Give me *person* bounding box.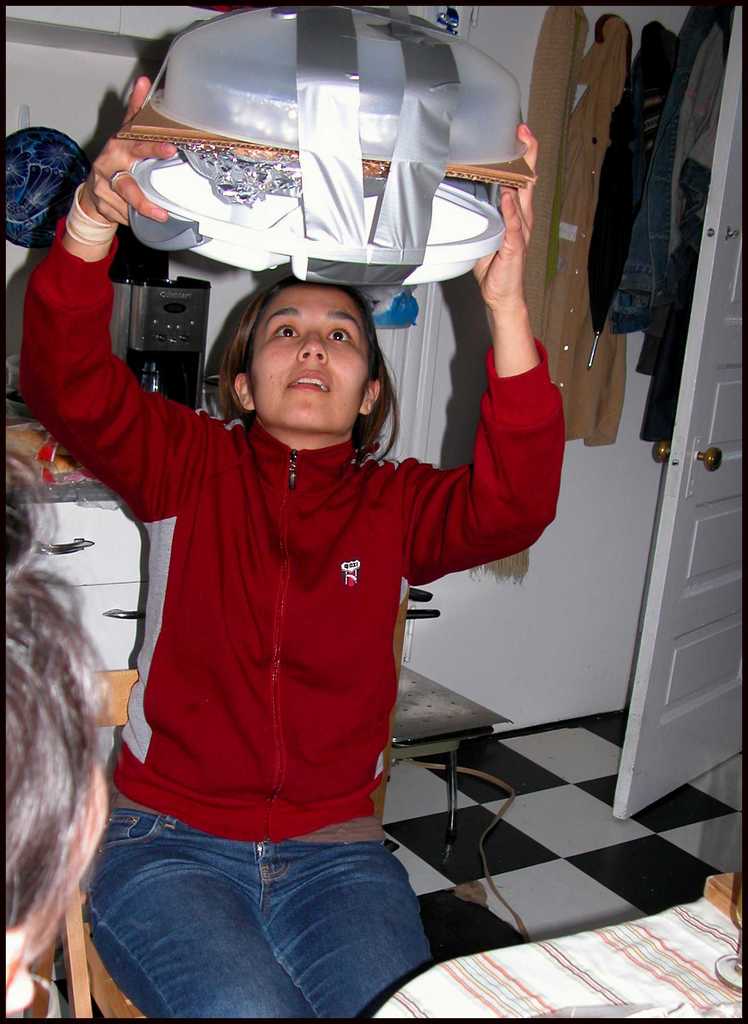
[2,458,119,1012].
